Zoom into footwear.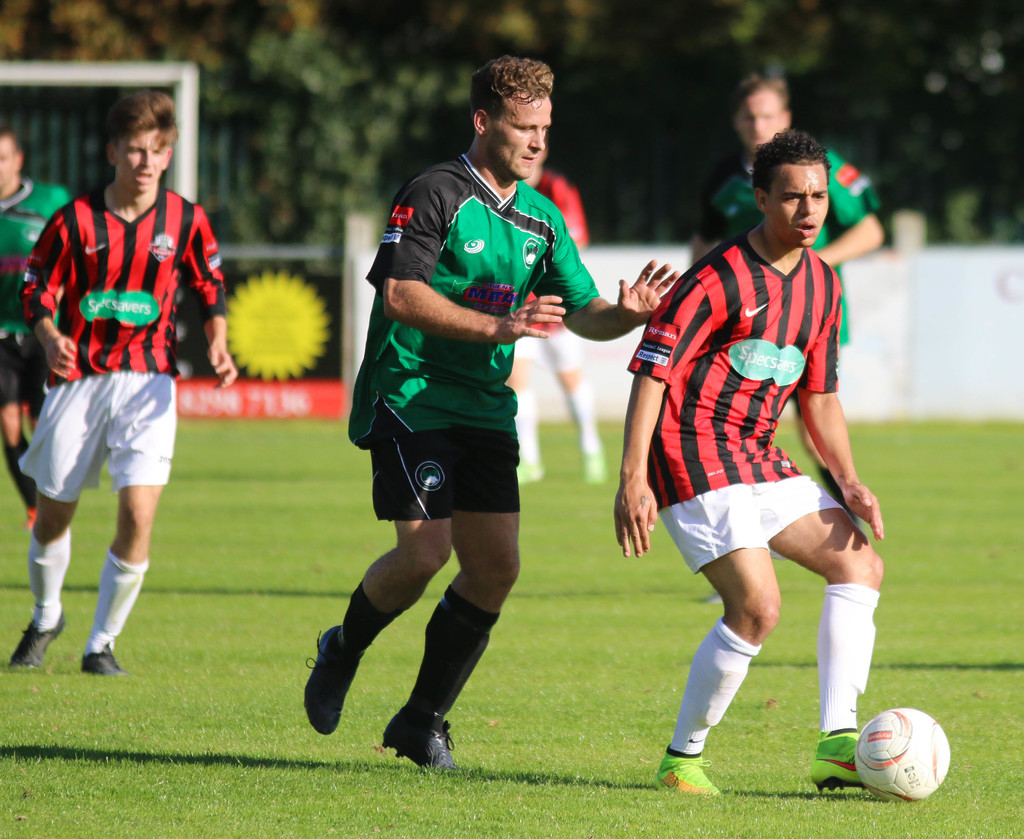
Zoom target: {"x1": 650, "y1": 740, "x2": 723, "y2": 806}.
